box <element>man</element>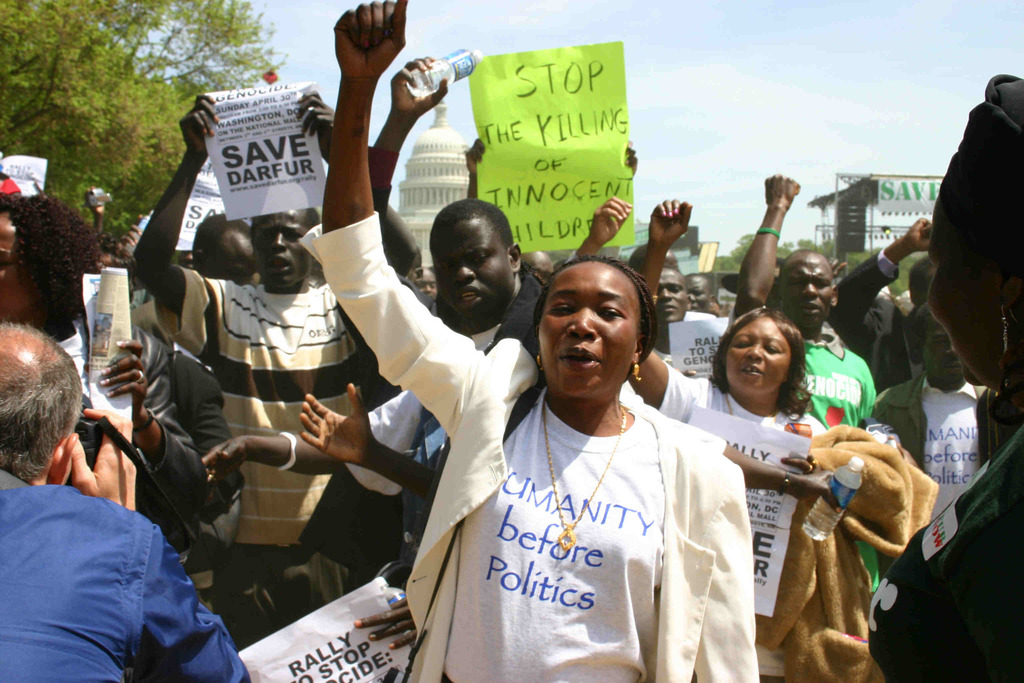
1, 340, 250, 682
